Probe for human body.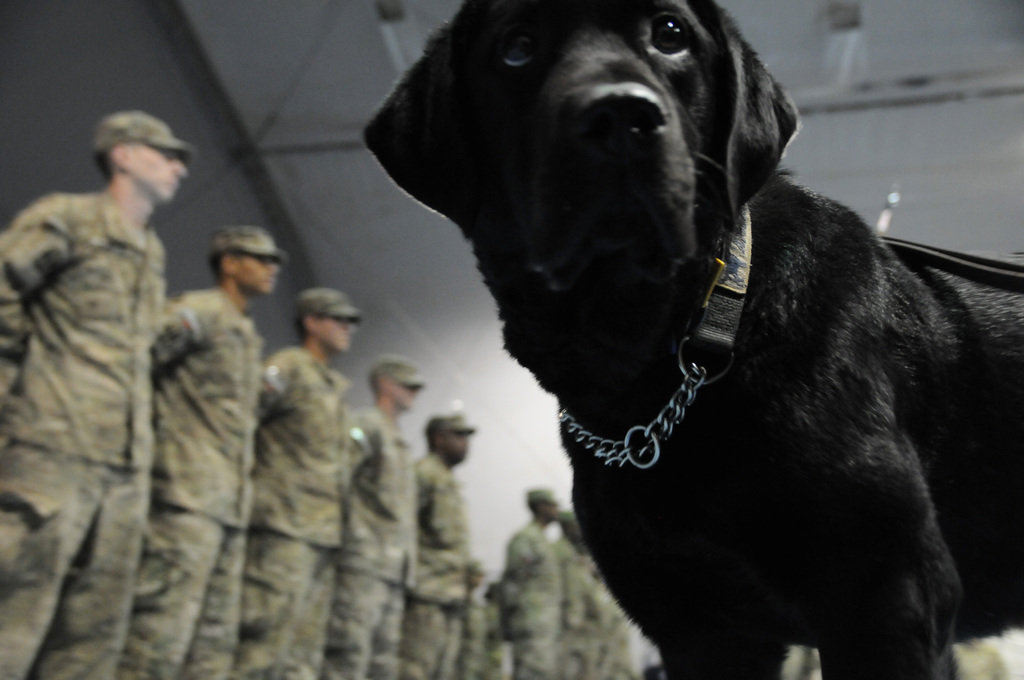
Probe result: <region>401, 397, 477, 679</region>.
